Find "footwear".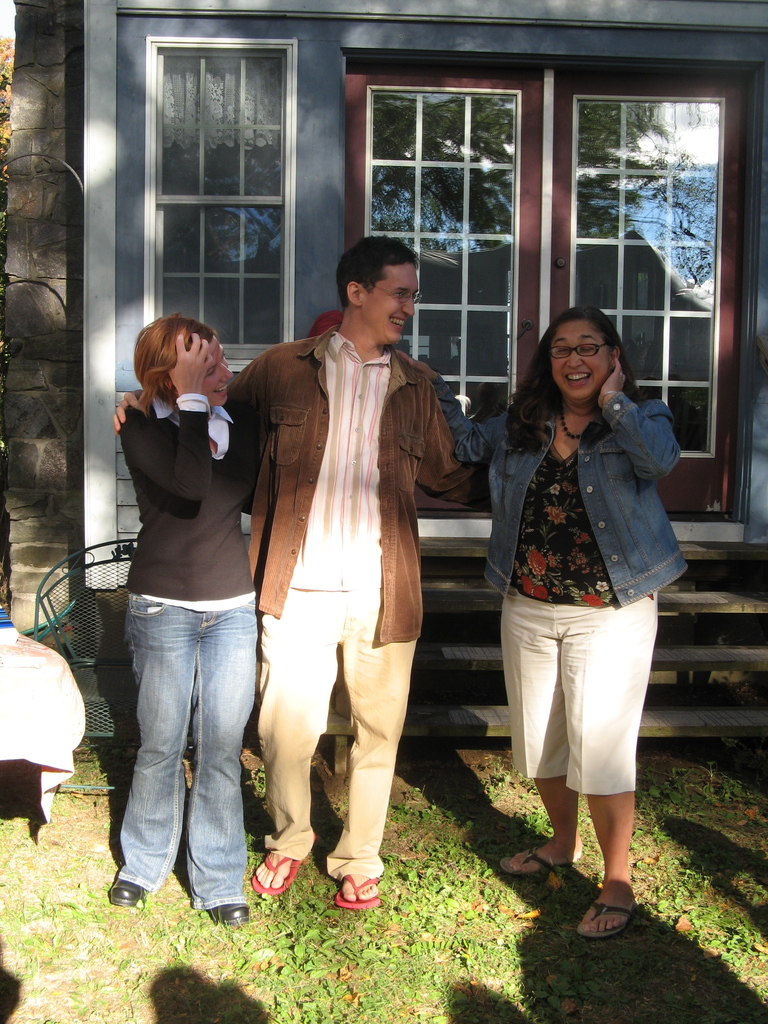
BBox(251, 851, 302, 896).
